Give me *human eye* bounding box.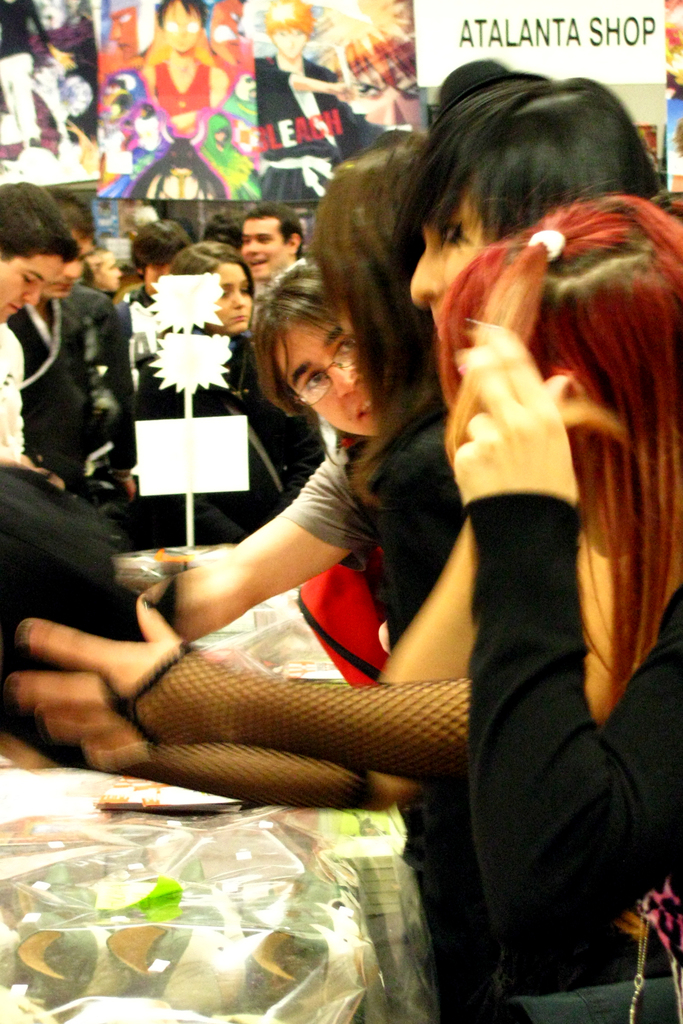
bbox=[240, 283, 252, 292].
